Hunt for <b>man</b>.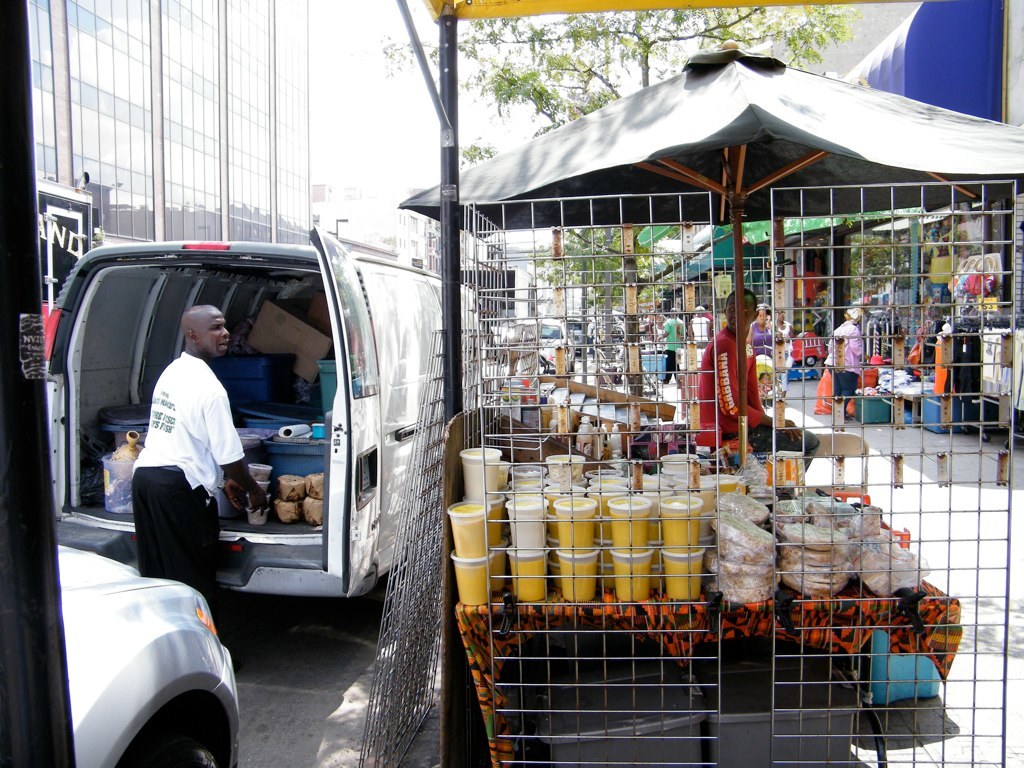
Hunted down at box(749, 298, 787, 357).
